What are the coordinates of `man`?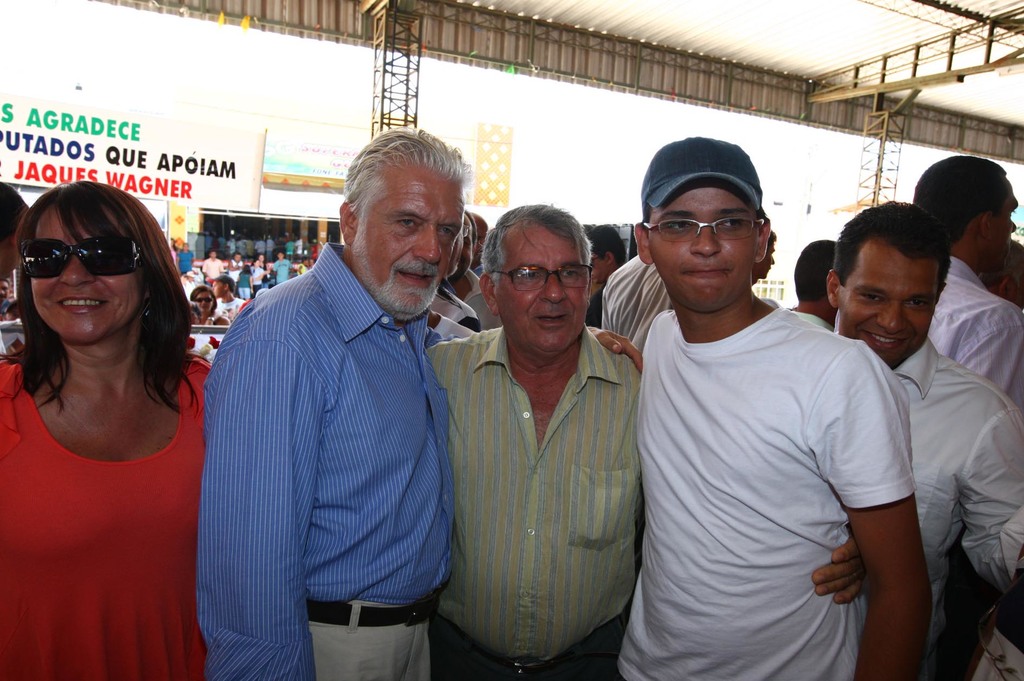
<box>471,212,487,280</box>.
